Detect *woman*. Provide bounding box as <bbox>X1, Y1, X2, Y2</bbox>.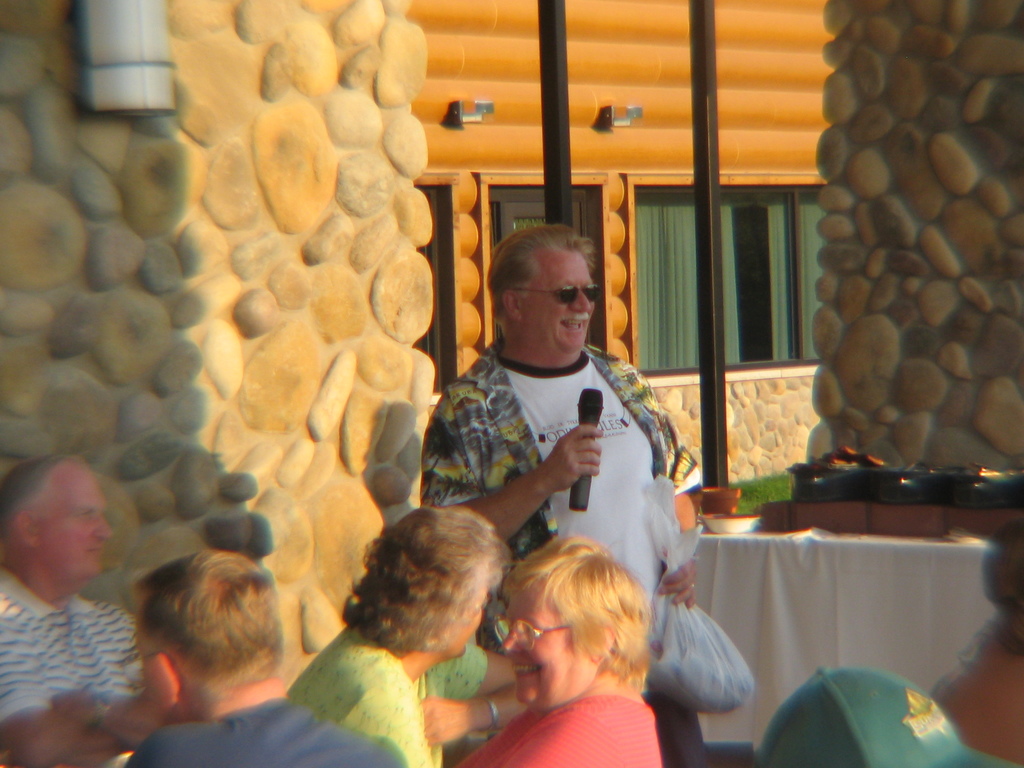
<bbox>454, 536, 664, 767</bbox>.
